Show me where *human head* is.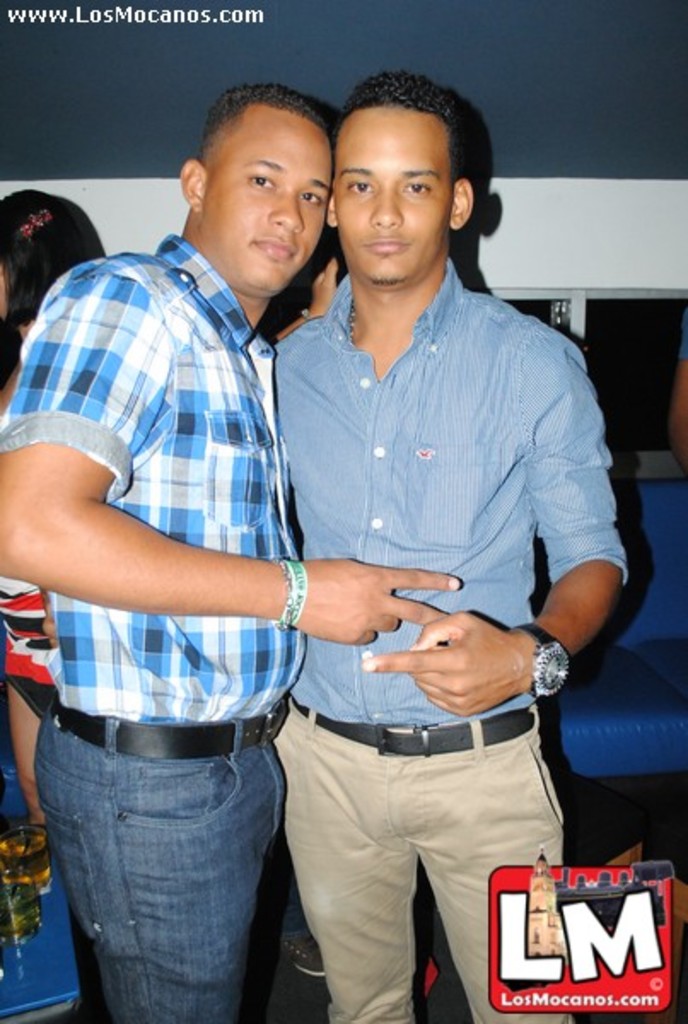
*human head* is at pyautogui.locateOnScreen(0, 188, 108, 329).
